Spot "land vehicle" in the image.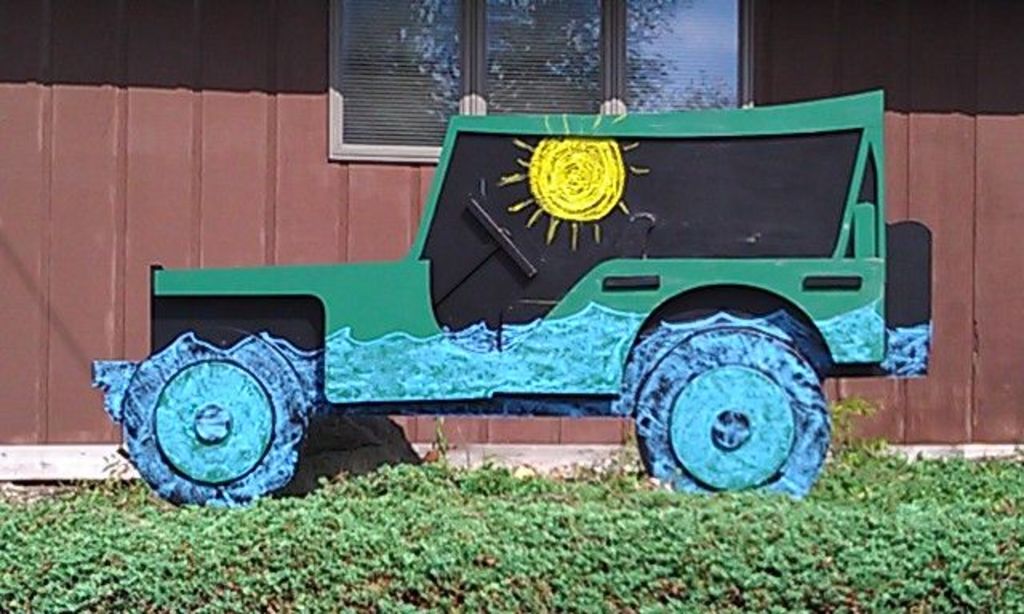
"land vehicle" found at (91, 90, 933, 512).
